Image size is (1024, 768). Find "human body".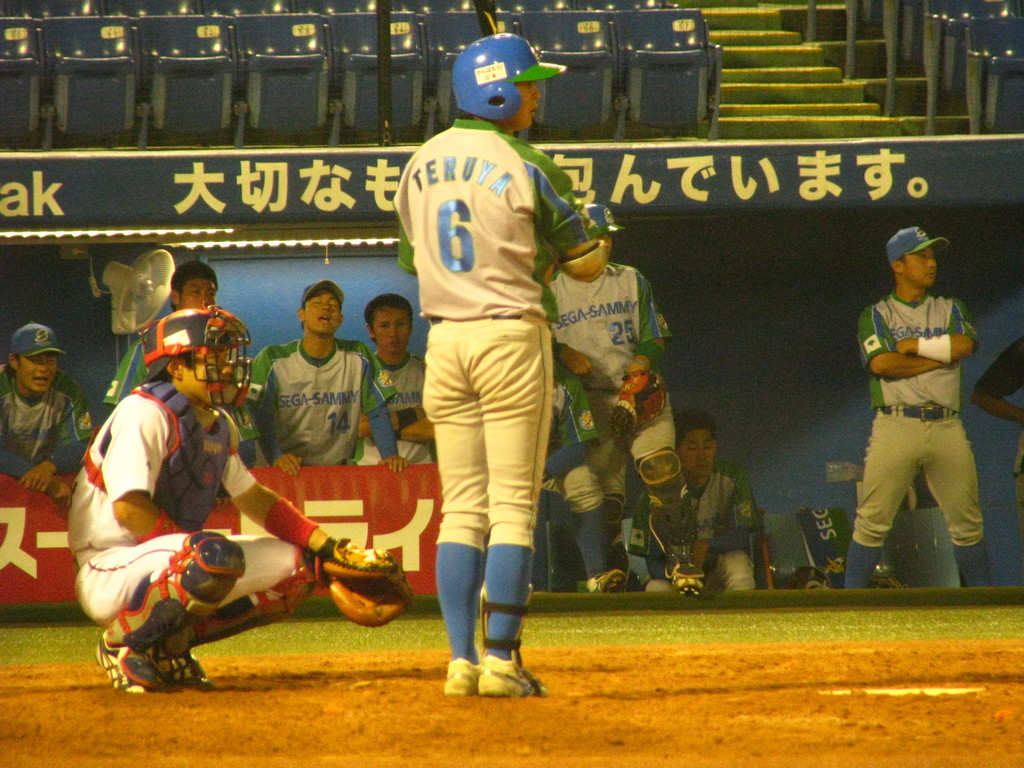
select_region(547, 199, 711, 597).
